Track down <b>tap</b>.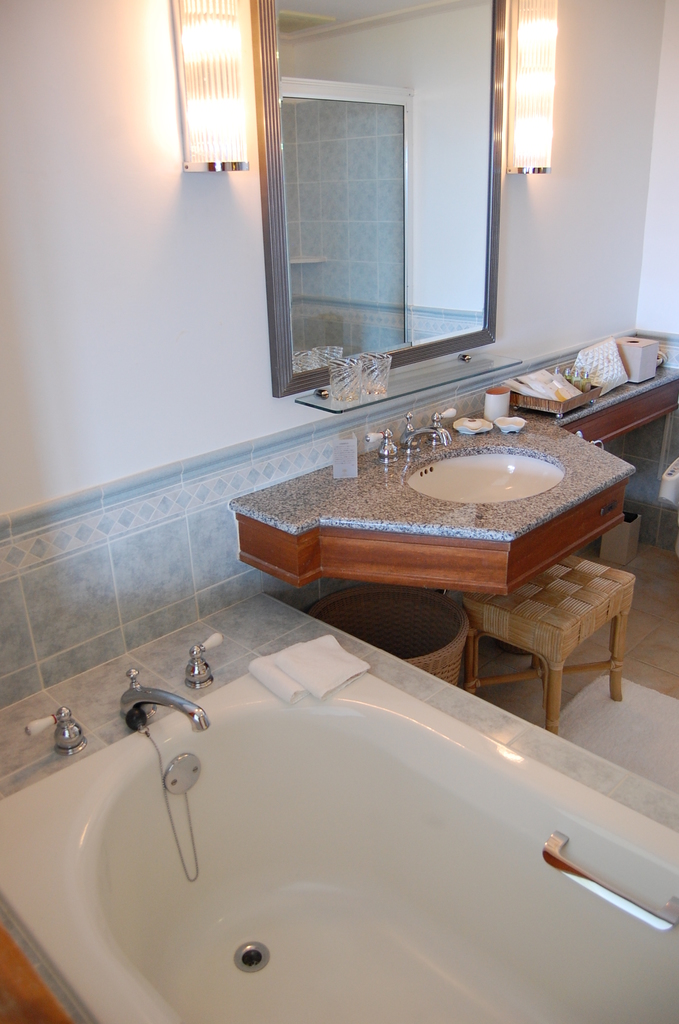
Tracked to <bbox>398, 404, 456, 454</bbox>.
